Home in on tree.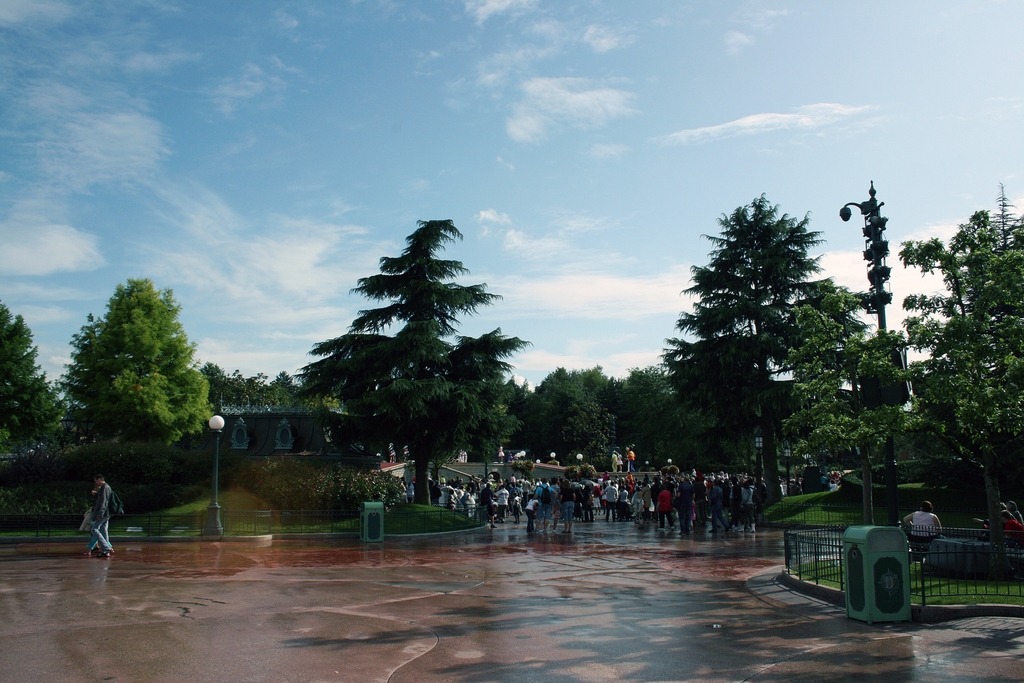
Homed in at x1=775 y1=281 x2=908 y2=527.
